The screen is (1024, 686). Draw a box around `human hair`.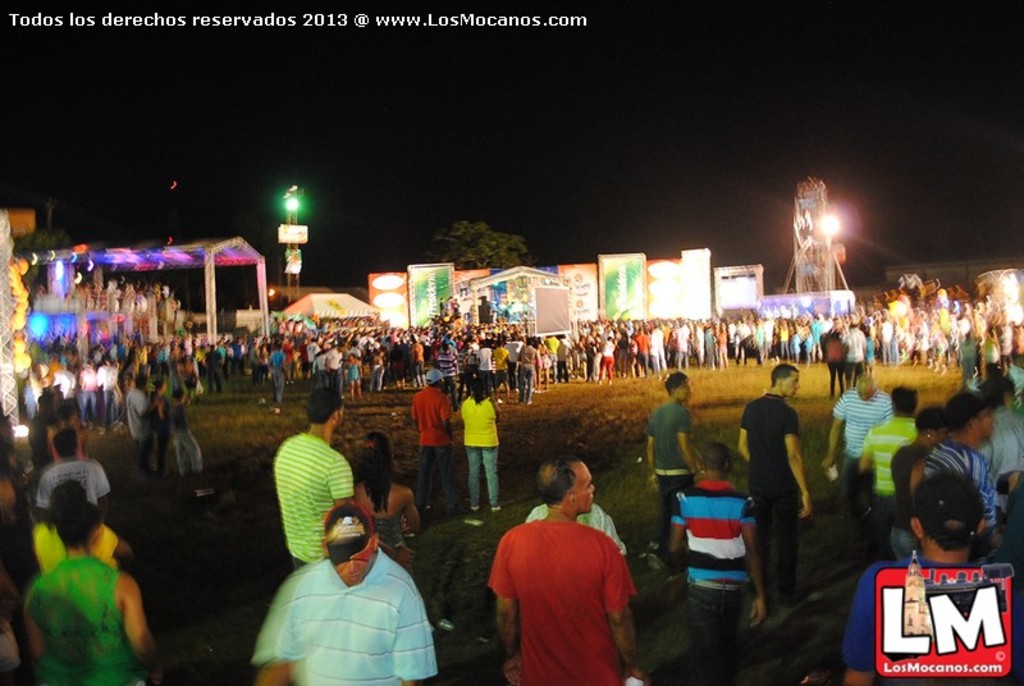
<bbox>305, 385, 344, 425</bbox>.
